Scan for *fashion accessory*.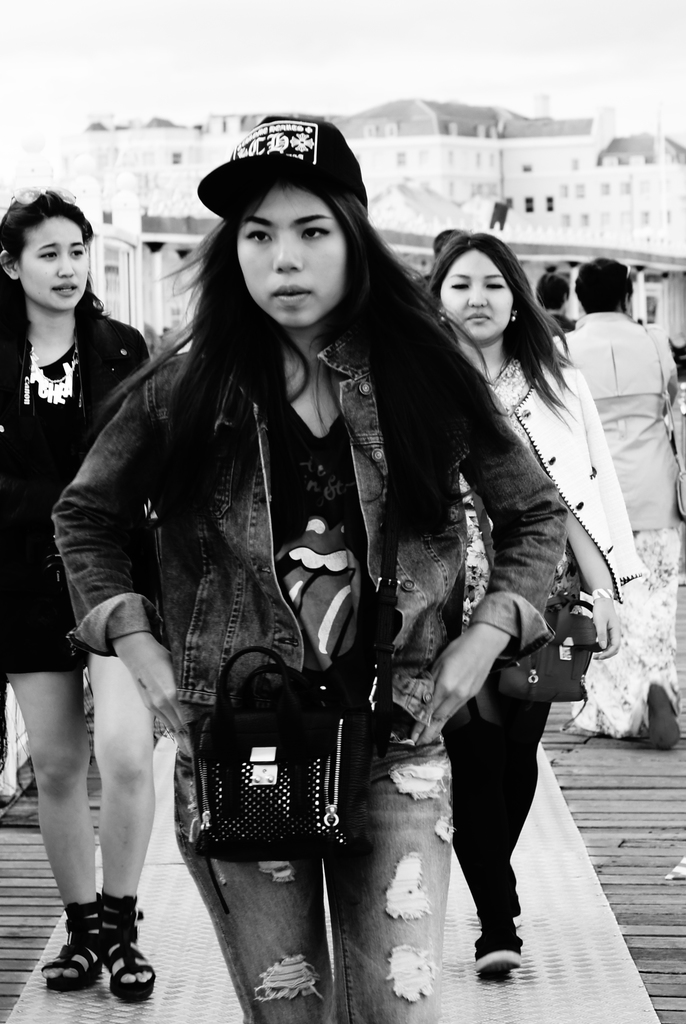
Scan result: bbox=(642, 321, 685, 524).
